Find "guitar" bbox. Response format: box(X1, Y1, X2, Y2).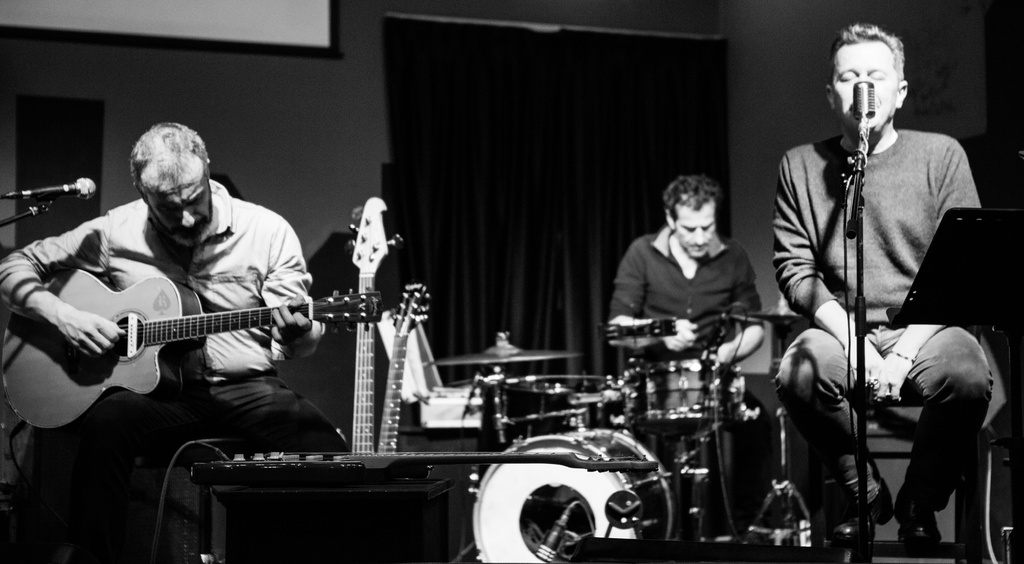
box(378, 282, 434, 455).
